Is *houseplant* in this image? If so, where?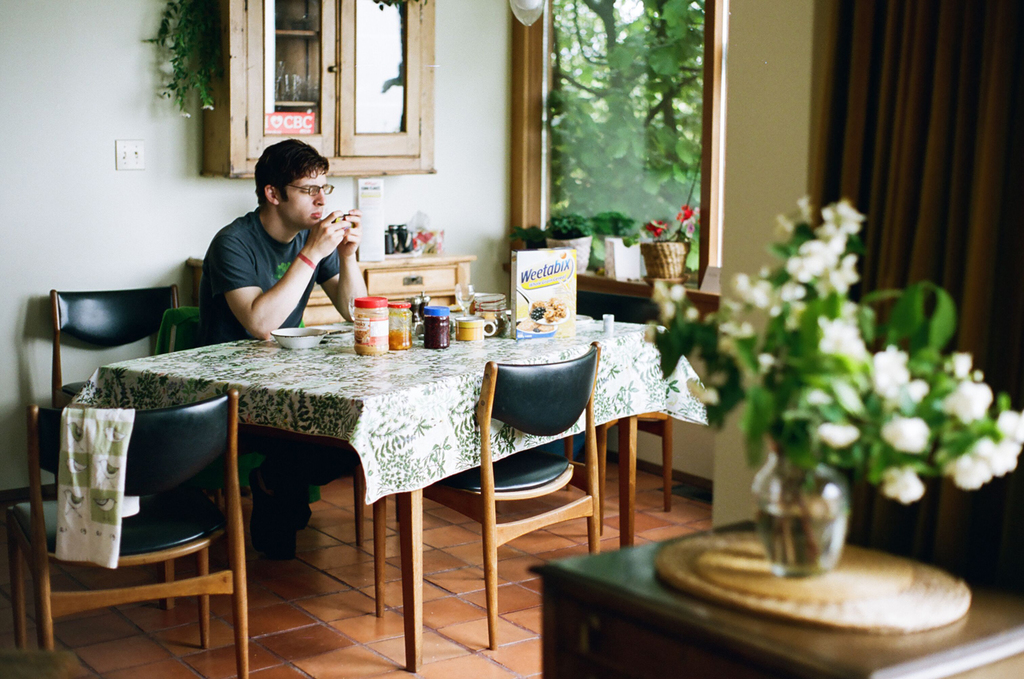
Yes, at pyautogui.locateOnScreen(642, 201, 703, 290).
